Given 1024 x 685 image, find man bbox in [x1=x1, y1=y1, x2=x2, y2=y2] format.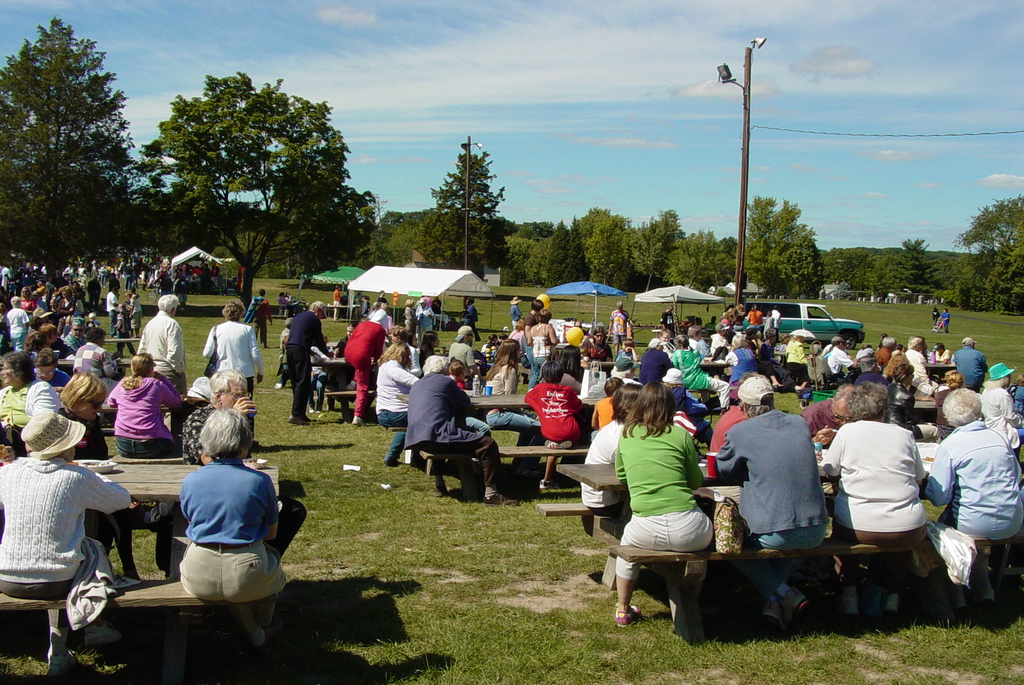
[x1=658, y1=303, x2=676, y2=334].
